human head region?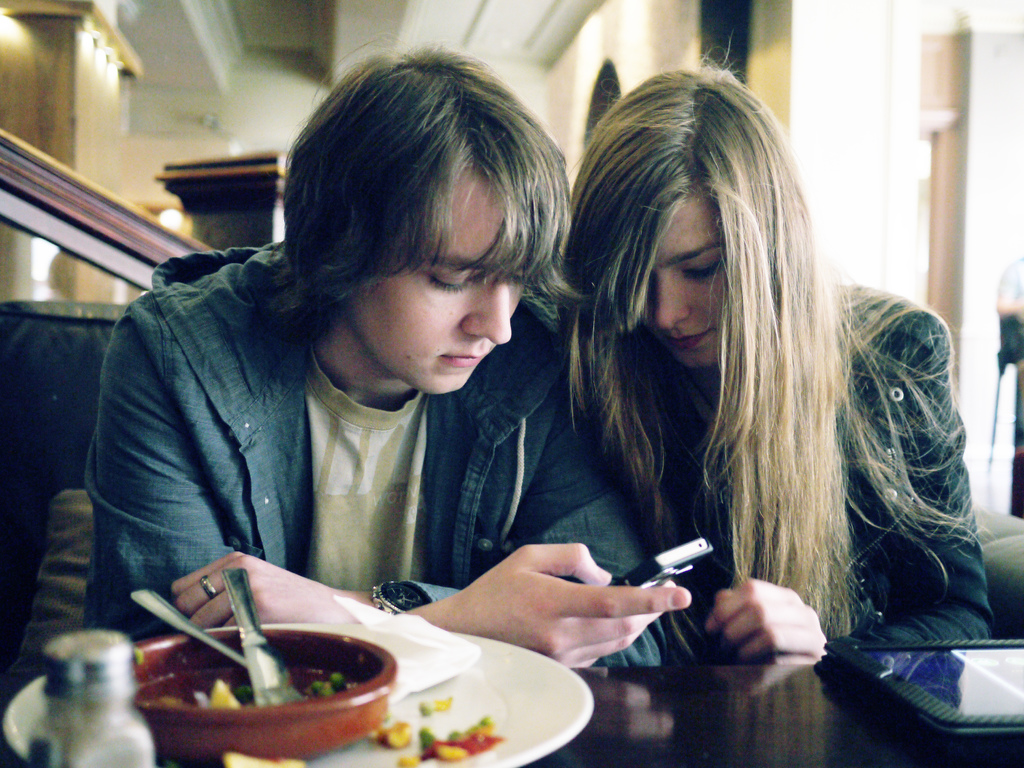
[575, 63, 792, 376]
